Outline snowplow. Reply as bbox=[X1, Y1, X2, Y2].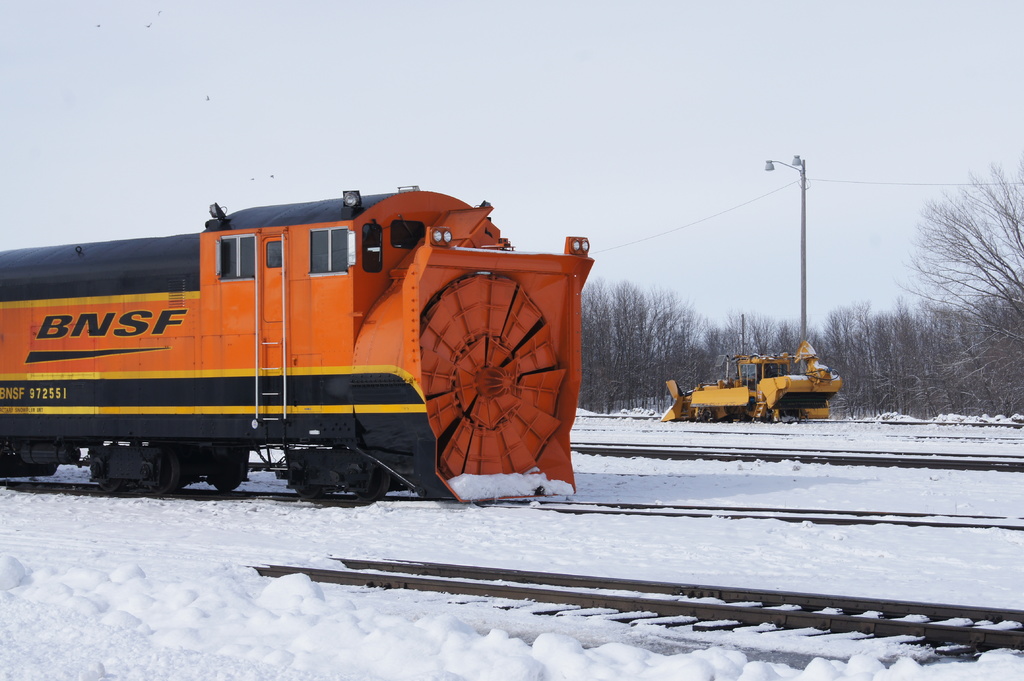
bbox=[657, 340, 844, 422].
